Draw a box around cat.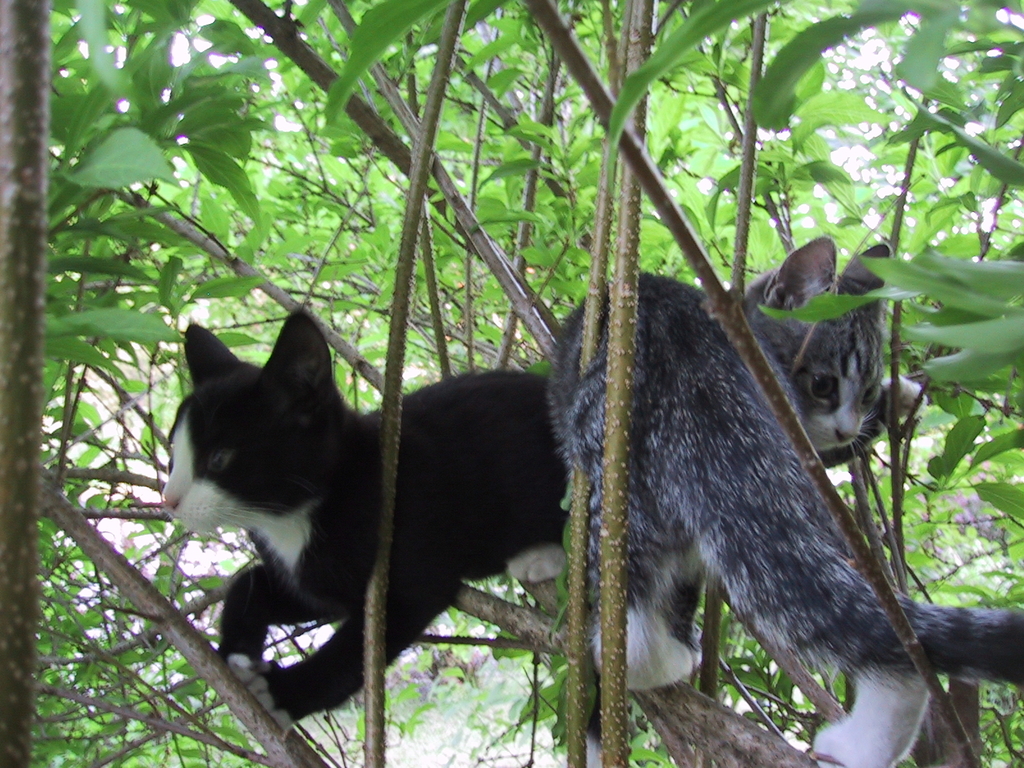
BBox(545, 230, 1023, 767).
